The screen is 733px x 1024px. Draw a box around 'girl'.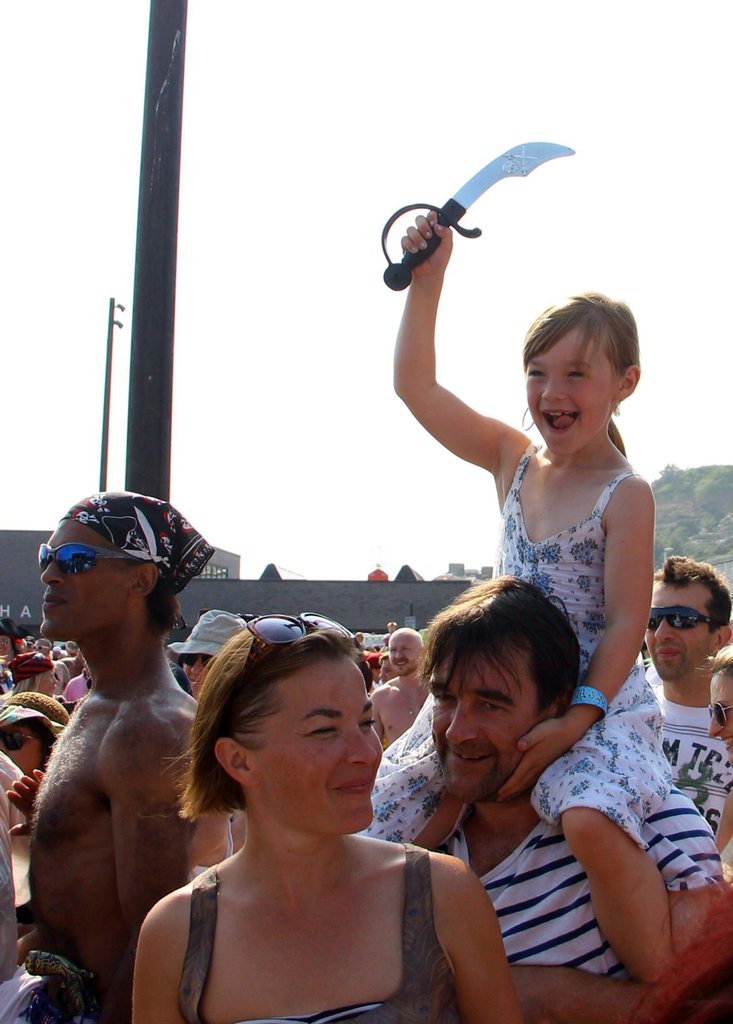
709/637/732/868.
